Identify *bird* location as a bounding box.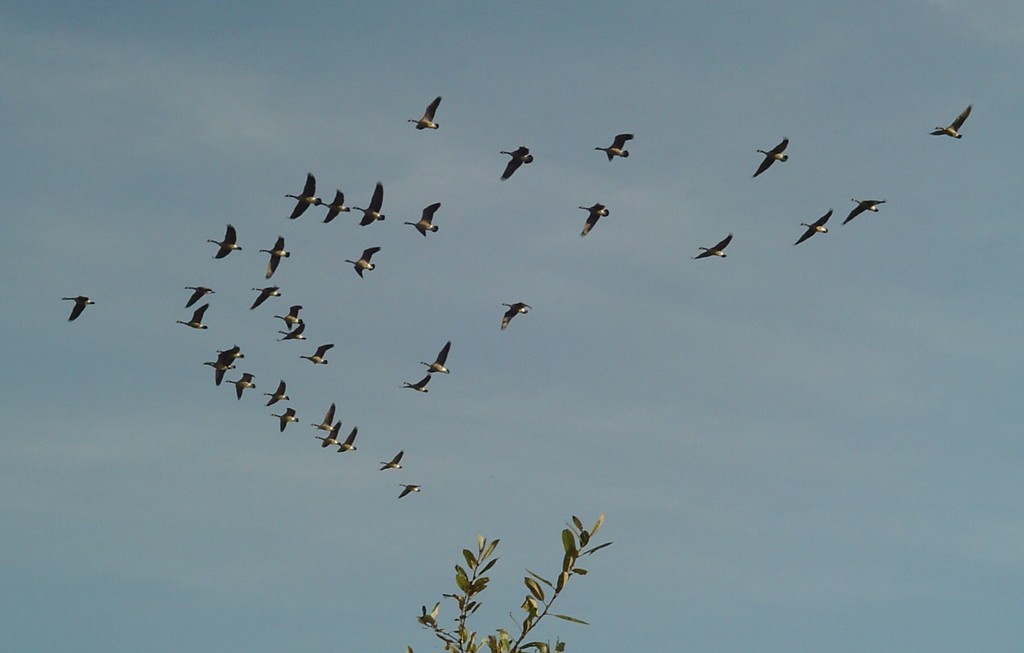
Rect(793, 206, 832, 246).
